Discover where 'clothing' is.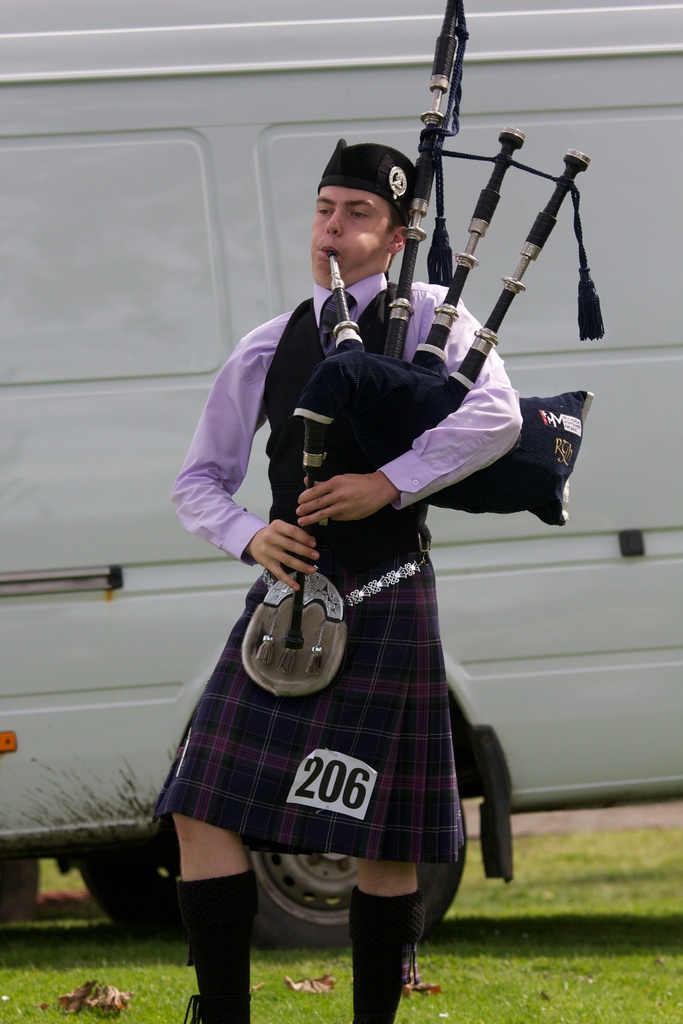
Discovered at 331, 869, 417, 1023.
